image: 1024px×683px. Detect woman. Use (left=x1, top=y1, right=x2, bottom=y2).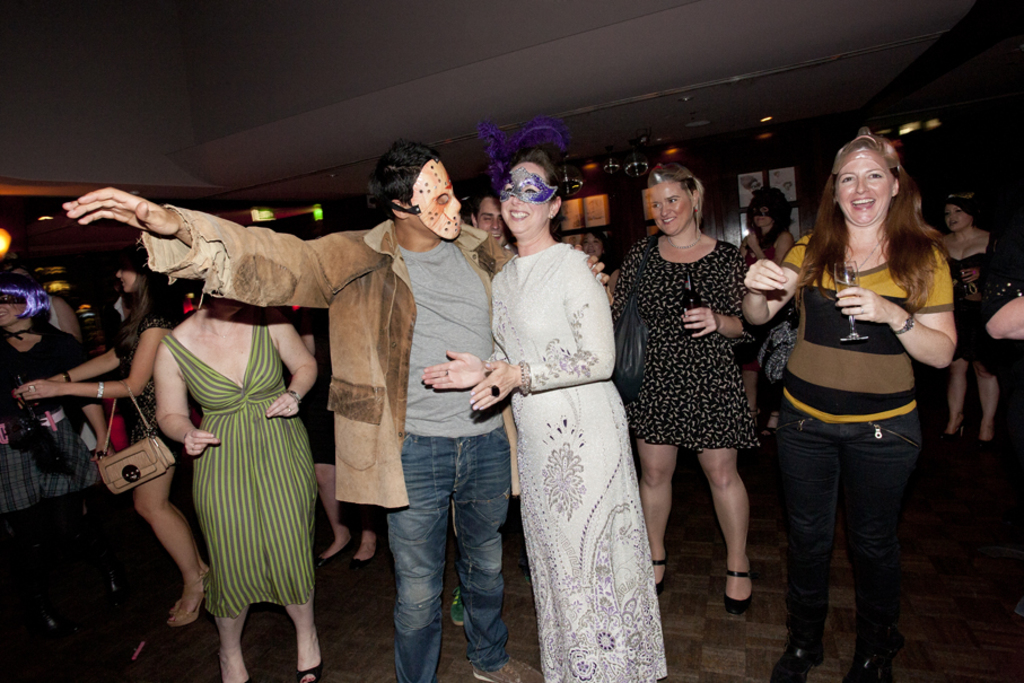
(left=734, top=123, right=959, bottom=671).
